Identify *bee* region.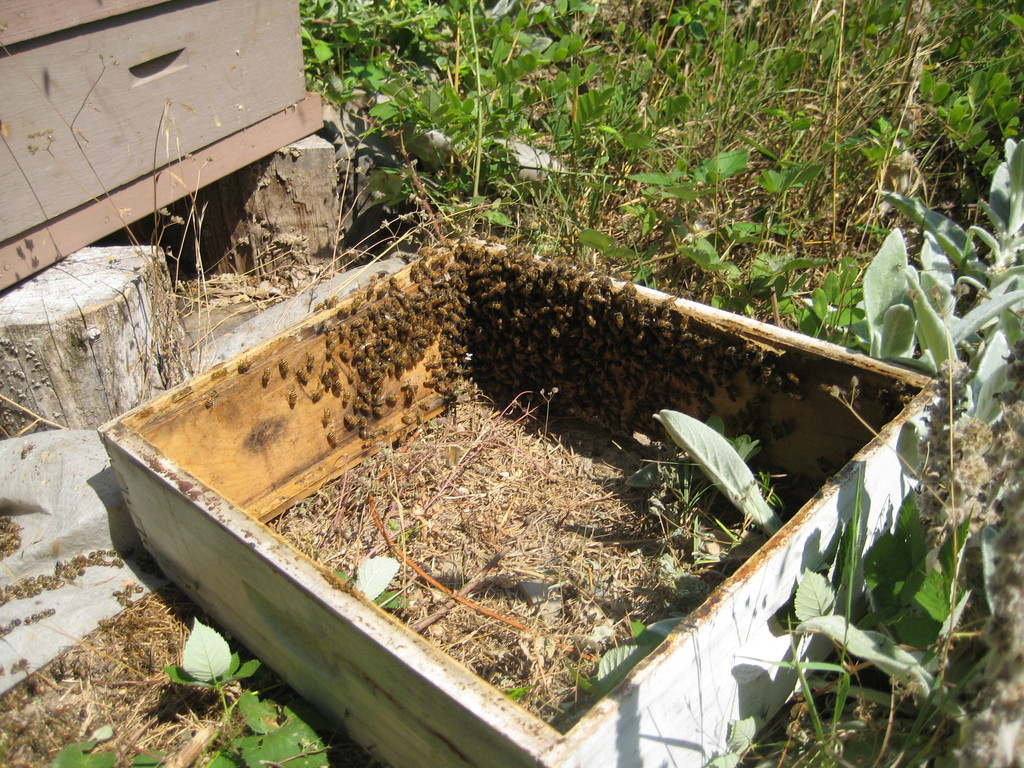
Region: locate(351, 296, 364, 314).
